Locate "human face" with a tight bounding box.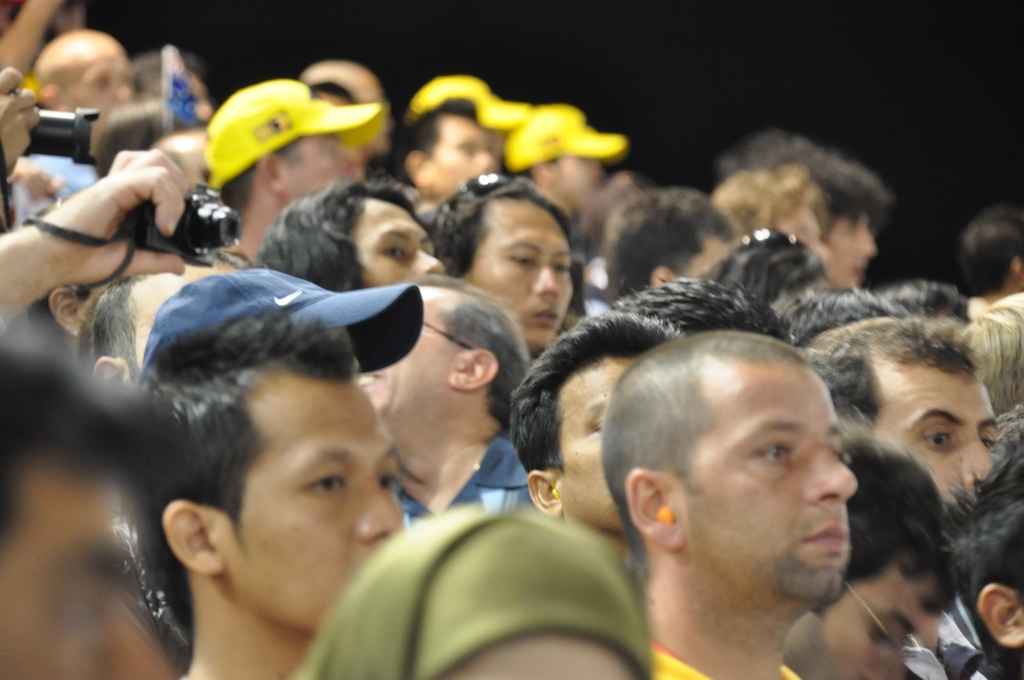
x1=554, y1=157, x2=602, y2=194.
